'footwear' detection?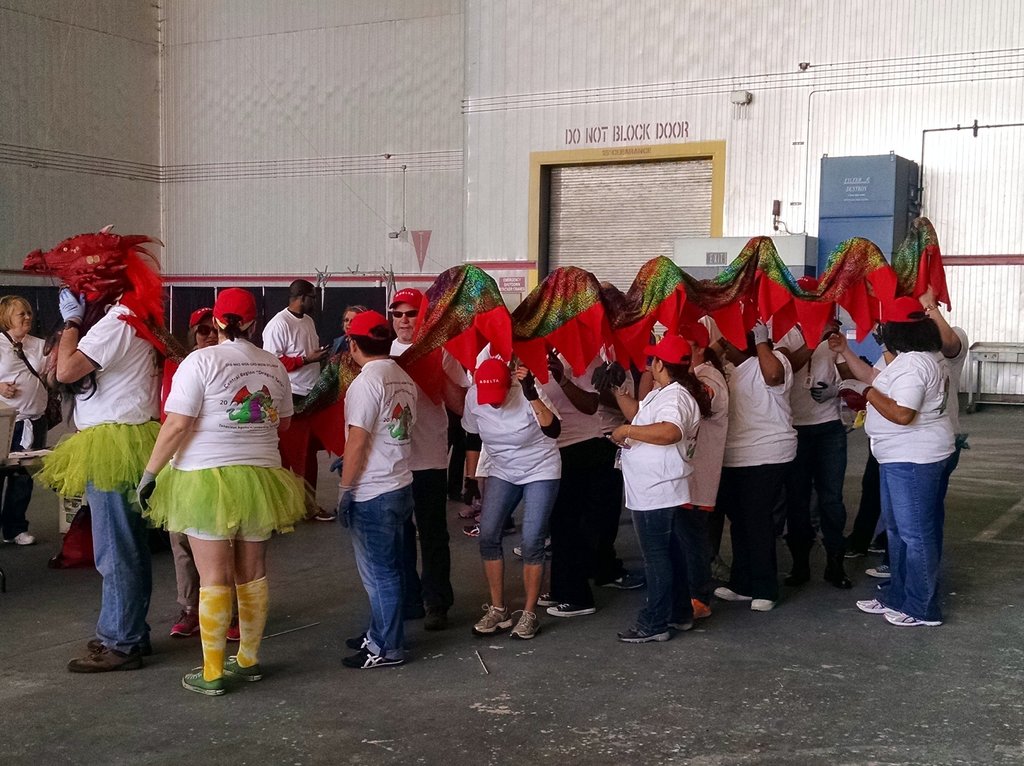
{"left": 881, "top": 606, "right": 945, "bottom": 632}
